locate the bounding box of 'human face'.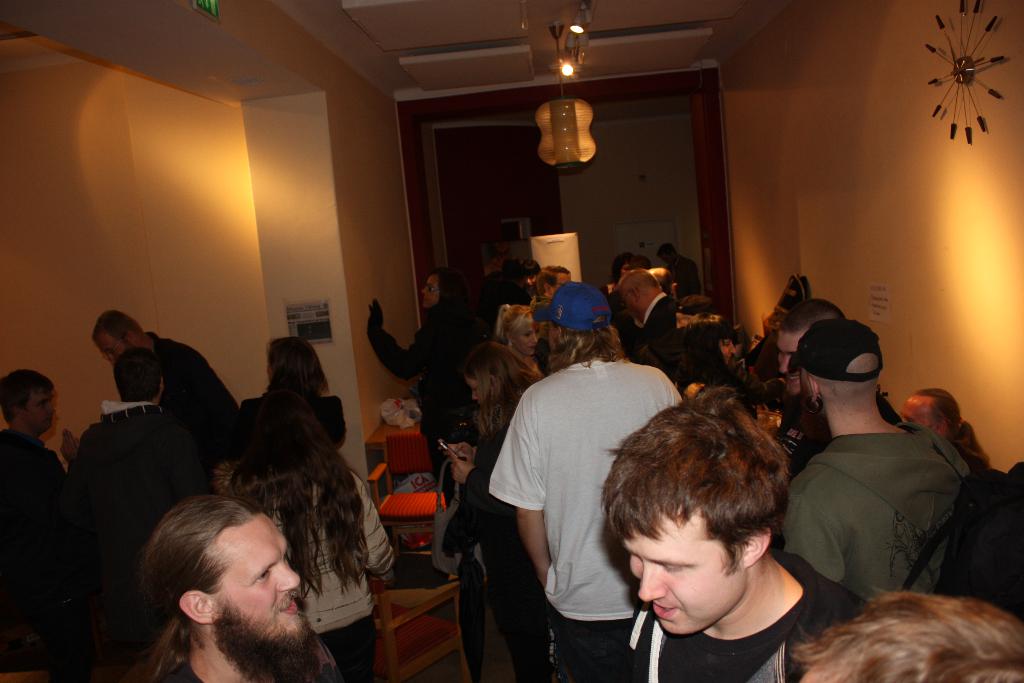
Bounding box: {"x1": 520, "y1": 319, "x2": 538, "y2": 356}.
